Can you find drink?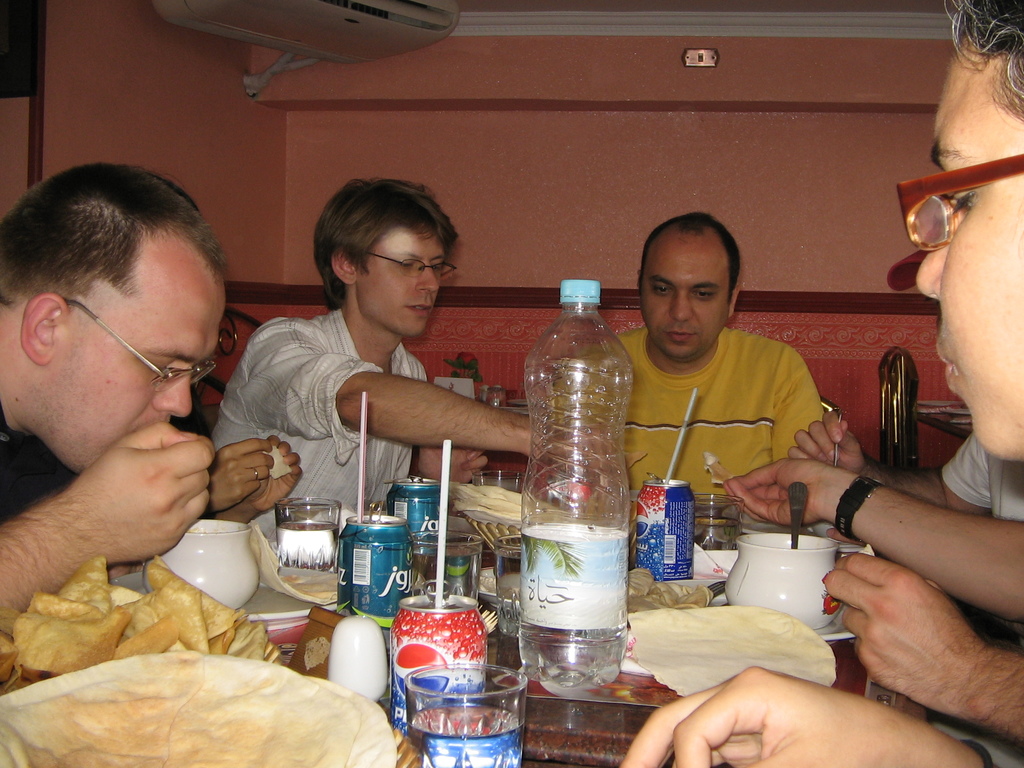
Yes, bounding box: 388:584:486:739.
